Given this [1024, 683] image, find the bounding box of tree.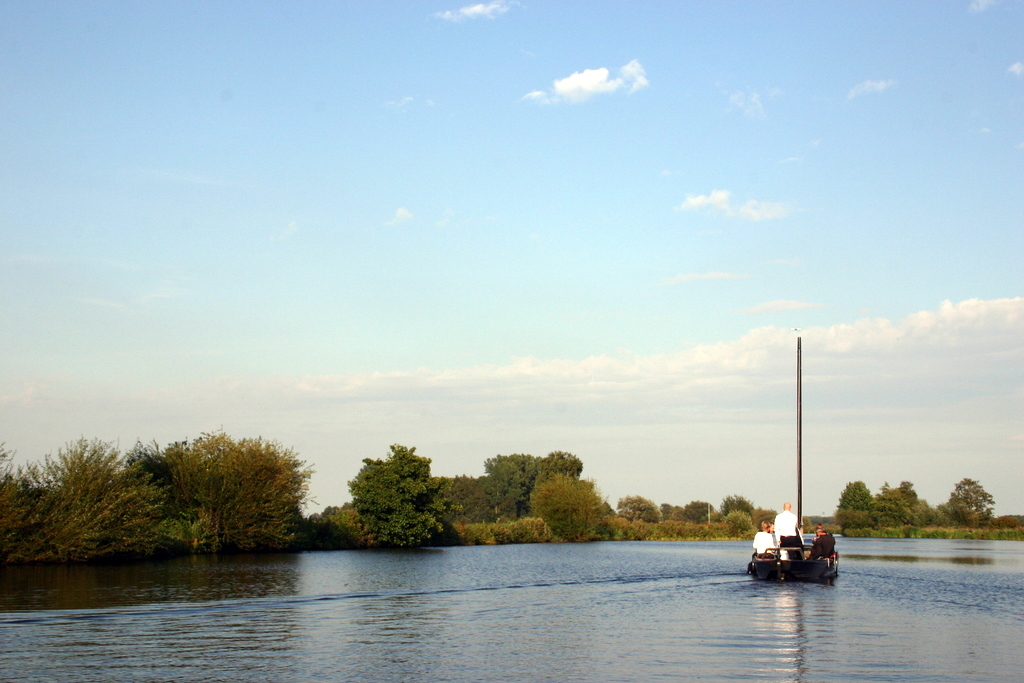
325, 439, 452, 561.
